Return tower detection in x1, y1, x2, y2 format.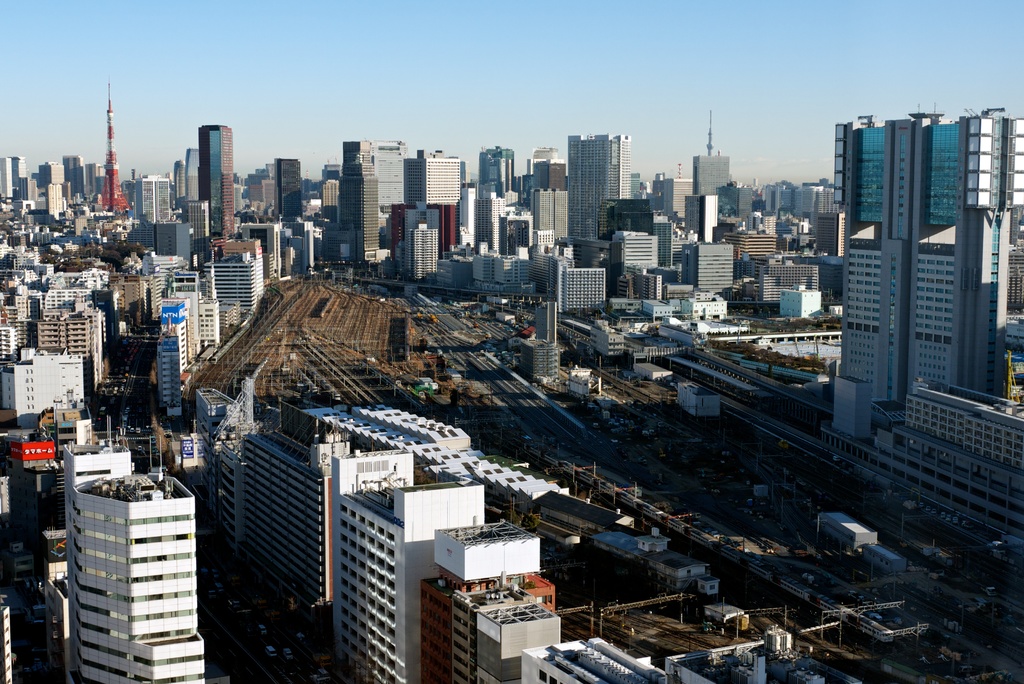
46, 183, 58, 217.
